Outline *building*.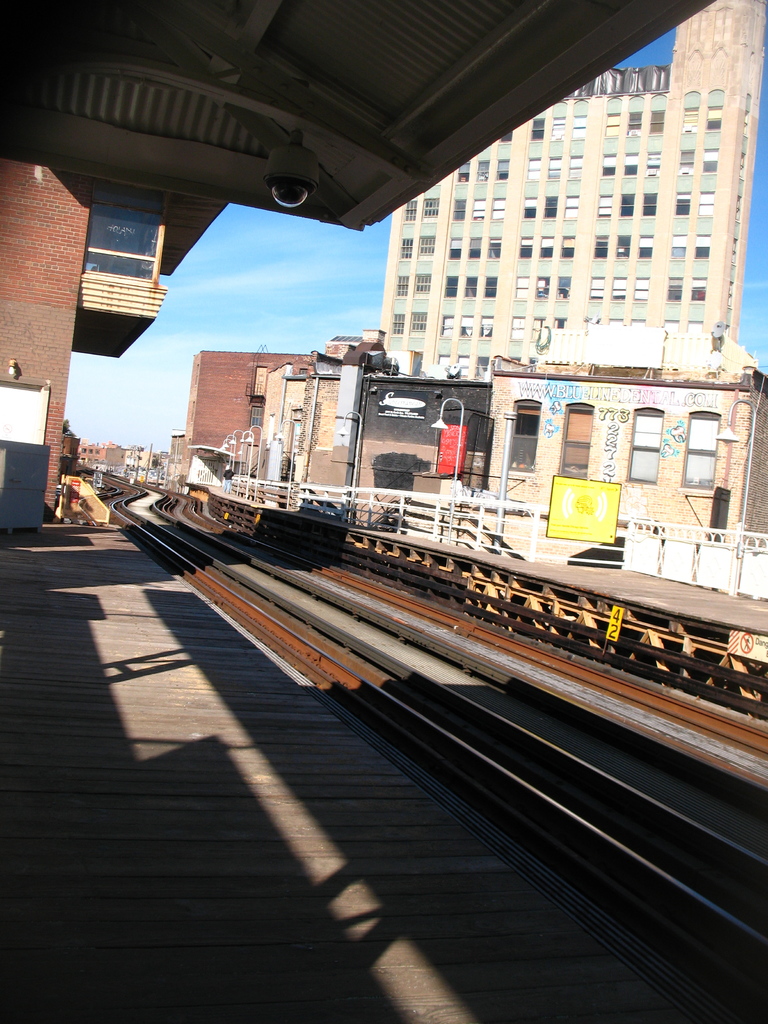
Outline: left=484, top=372, right=767, bottom=552.
